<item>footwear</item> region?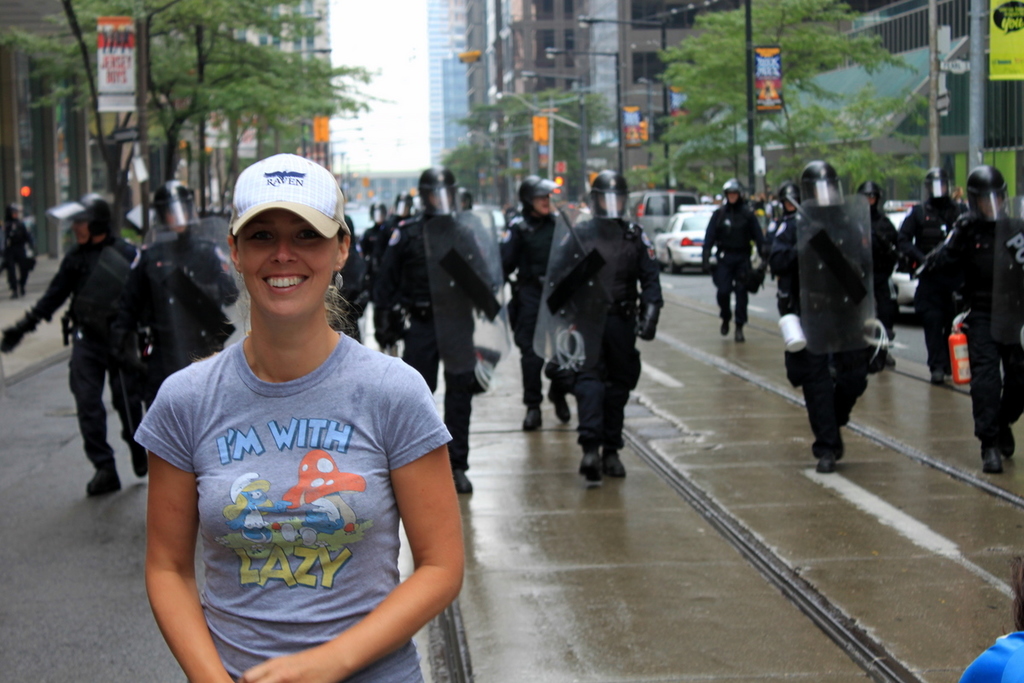
130, 429, 144, 482
